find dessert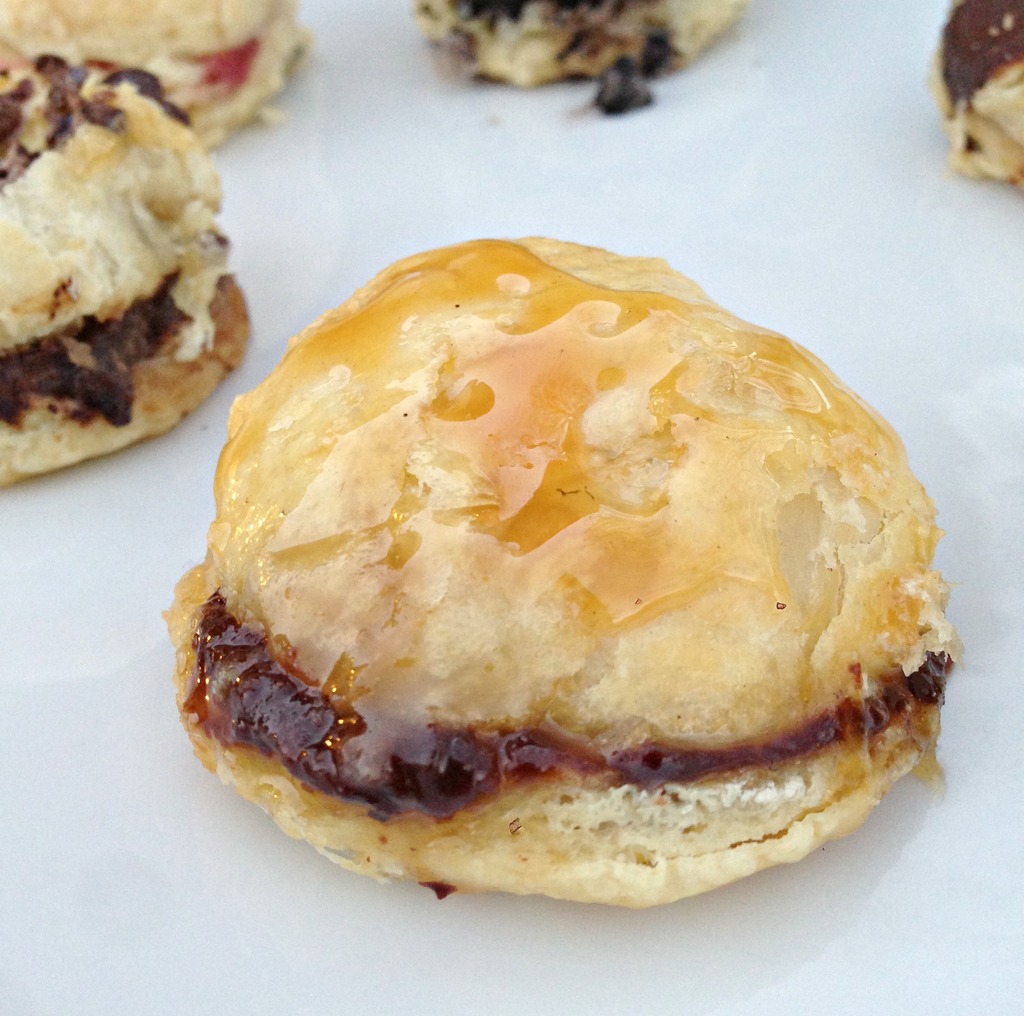
[5, 0, 301, 151]
